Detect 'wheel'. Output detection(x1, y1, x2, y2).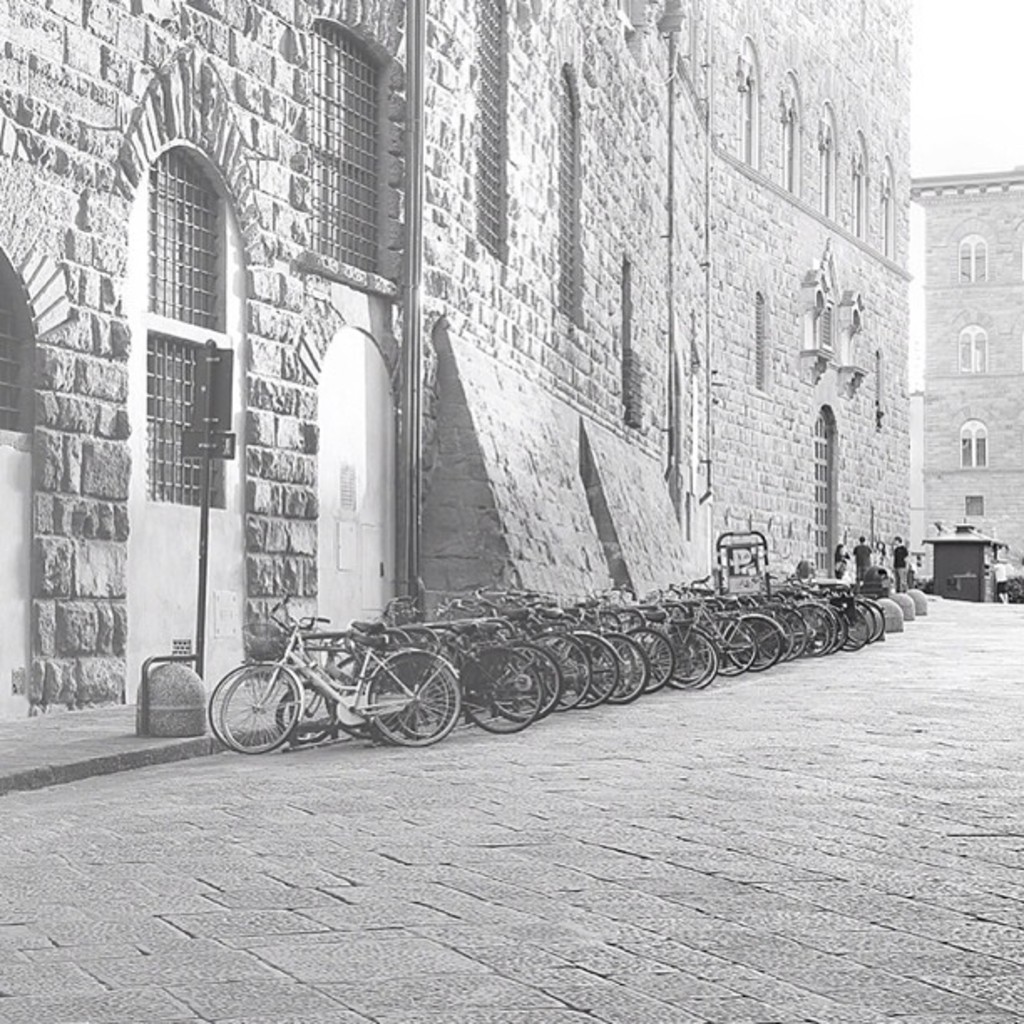
detection(368, 651, 458, 745).
